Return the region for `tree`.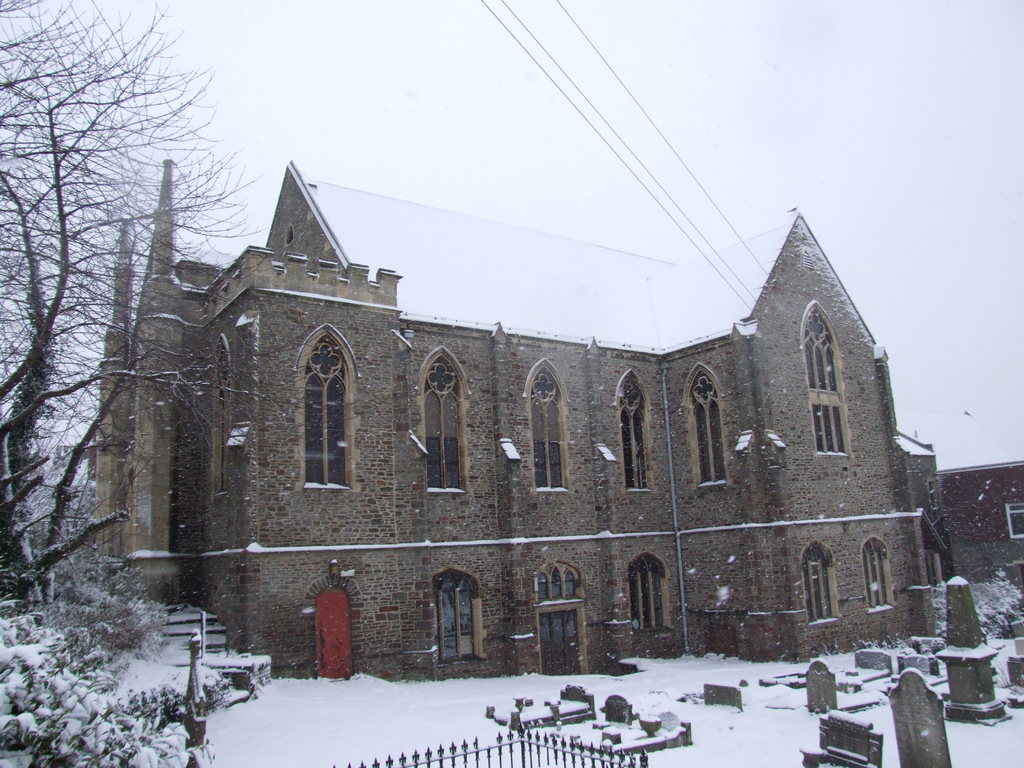
15 51 208 677.
